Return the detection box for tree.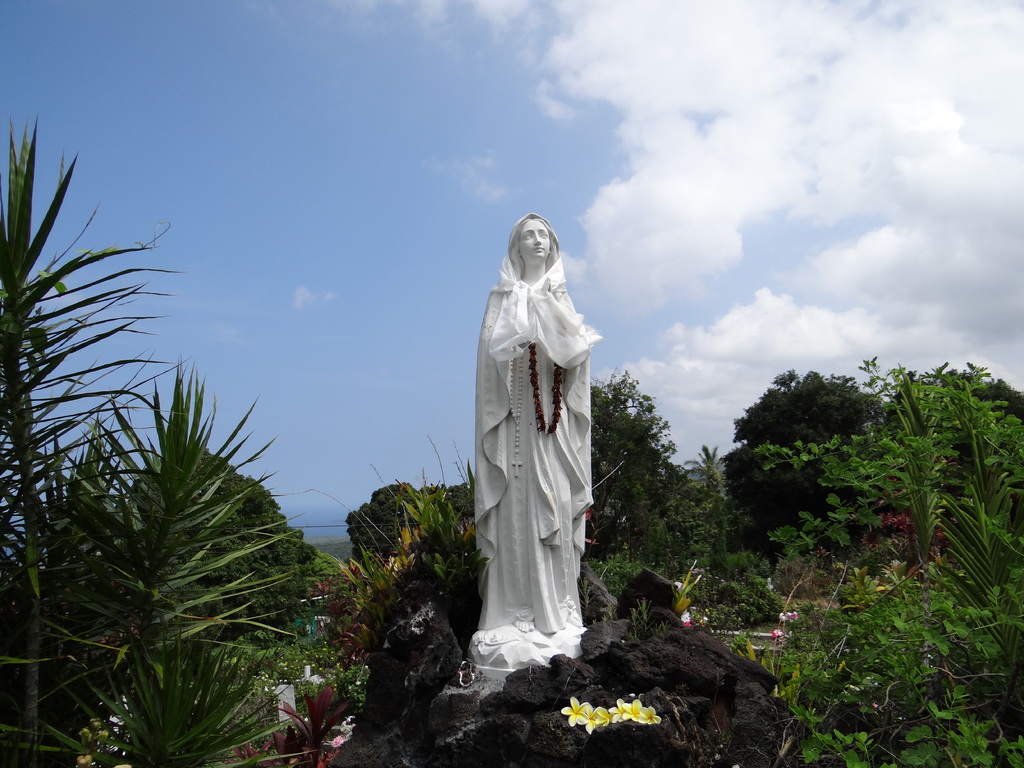
x1=723 y1=374 x2=911 y2=545.
